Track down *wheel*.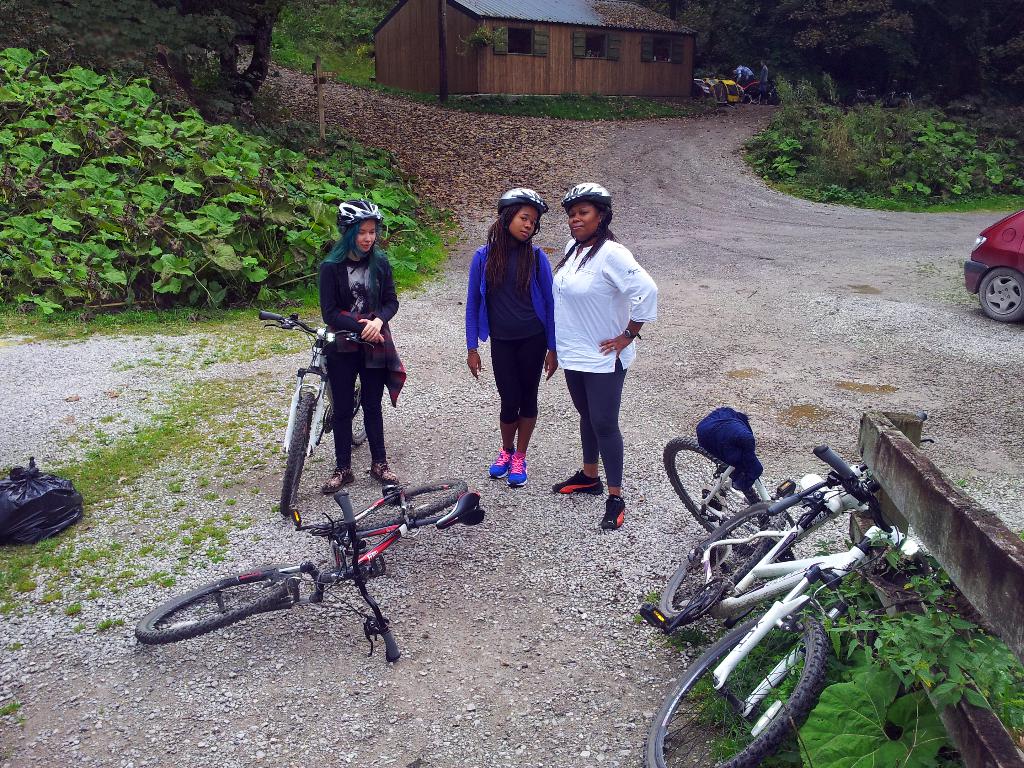
Tracked to region(352, 374, 367, 445).
